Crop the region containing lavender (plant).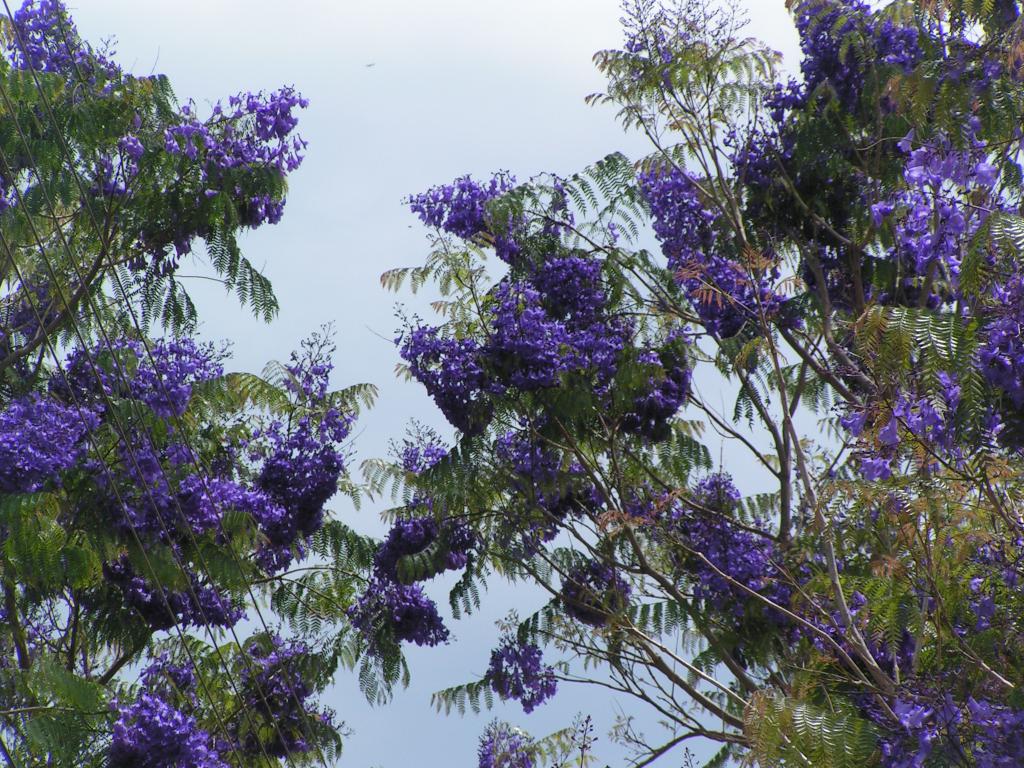
Crop region: 971,257,1023,408.
